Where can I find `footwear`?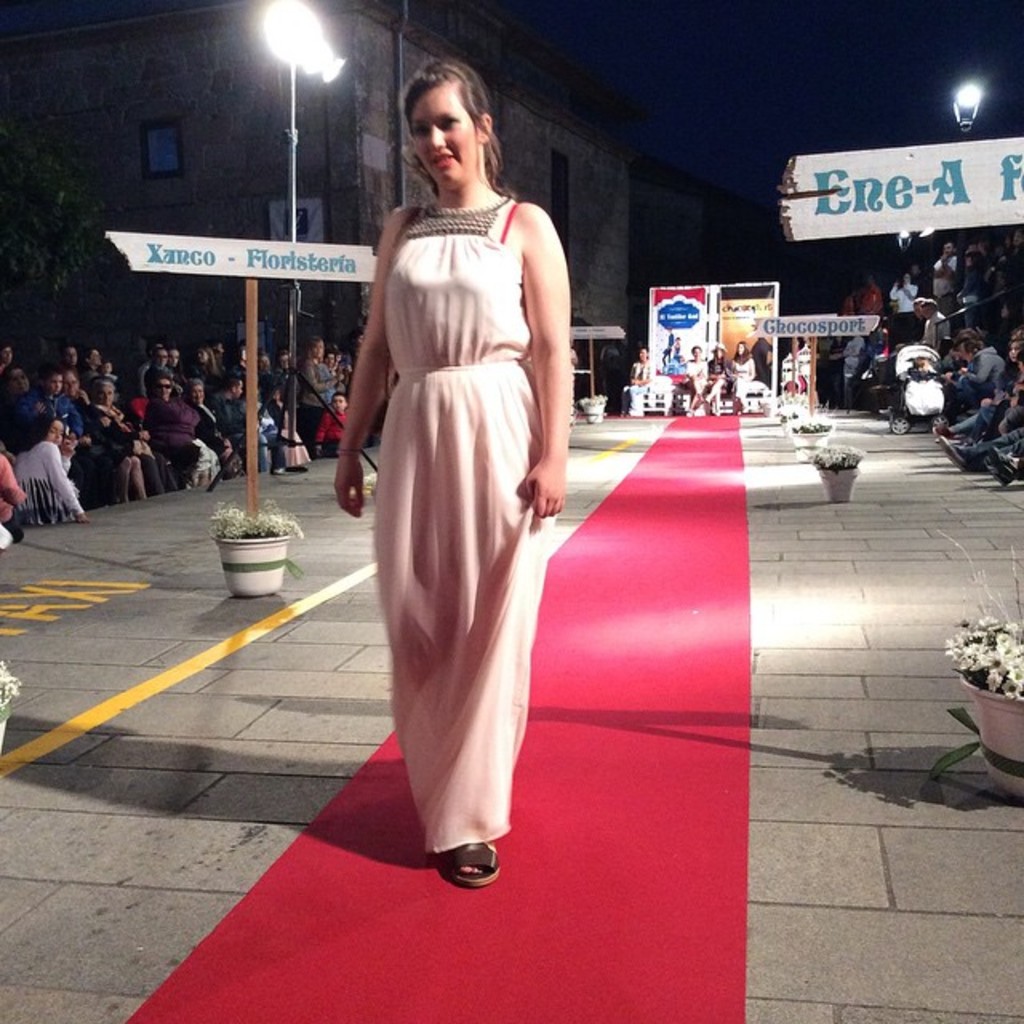
You can find it at <bbox>994, 450, 1013, 478</bbox>.
